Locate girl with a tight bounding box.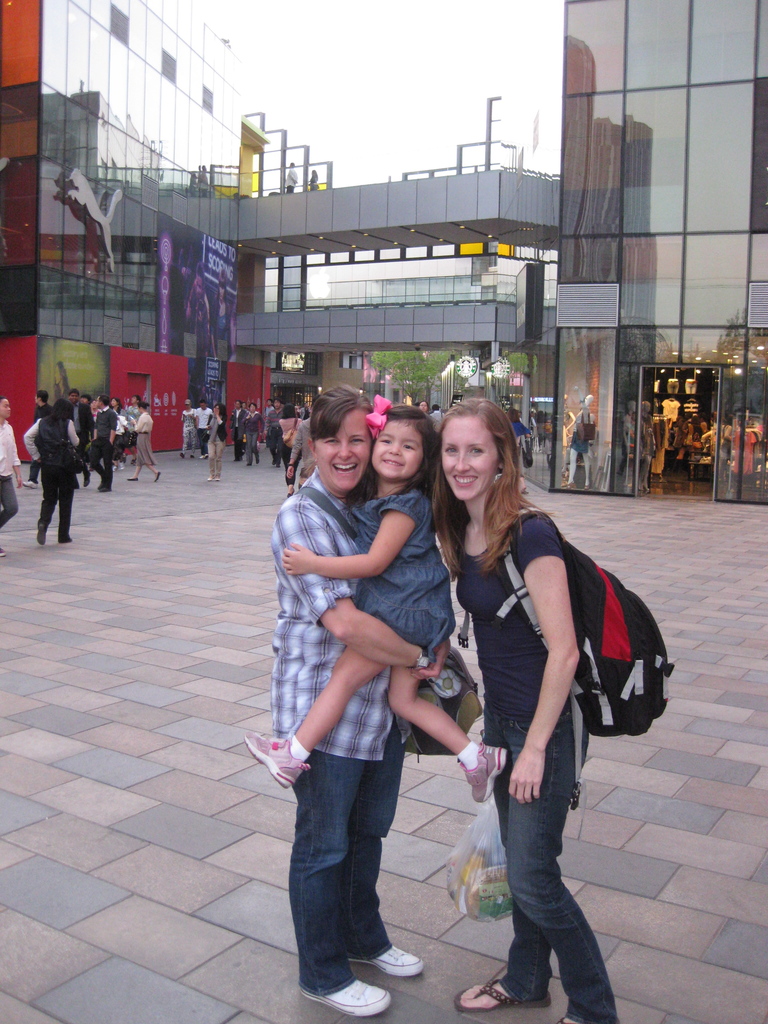
(241,396,513,804).
